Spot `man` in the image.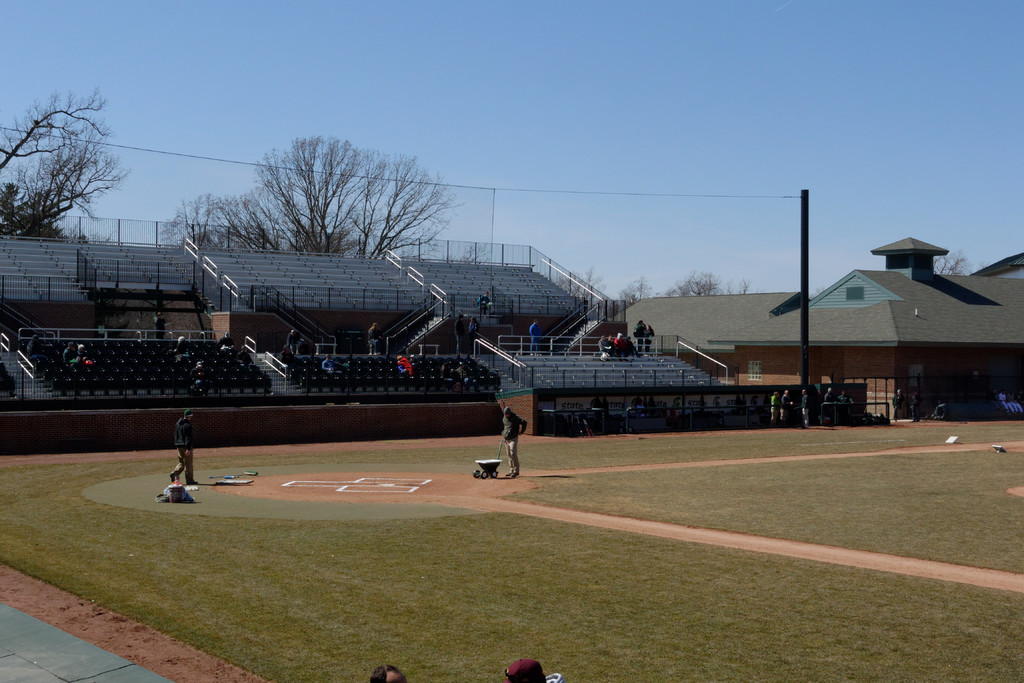
`man` found at bbox=[801, 382, 812, 429].
